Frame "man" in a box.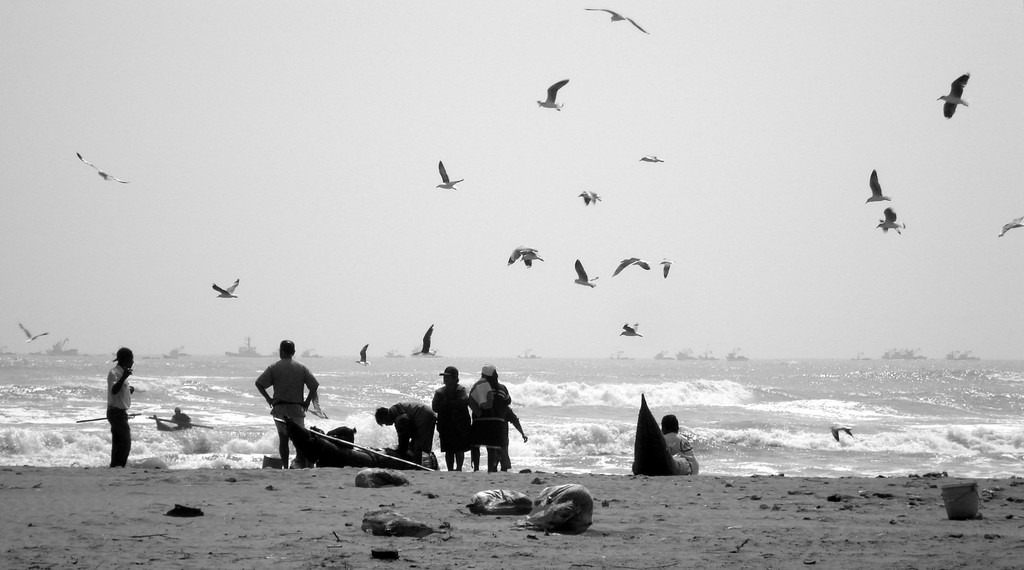
BBox(105, 348, 132, 471).
